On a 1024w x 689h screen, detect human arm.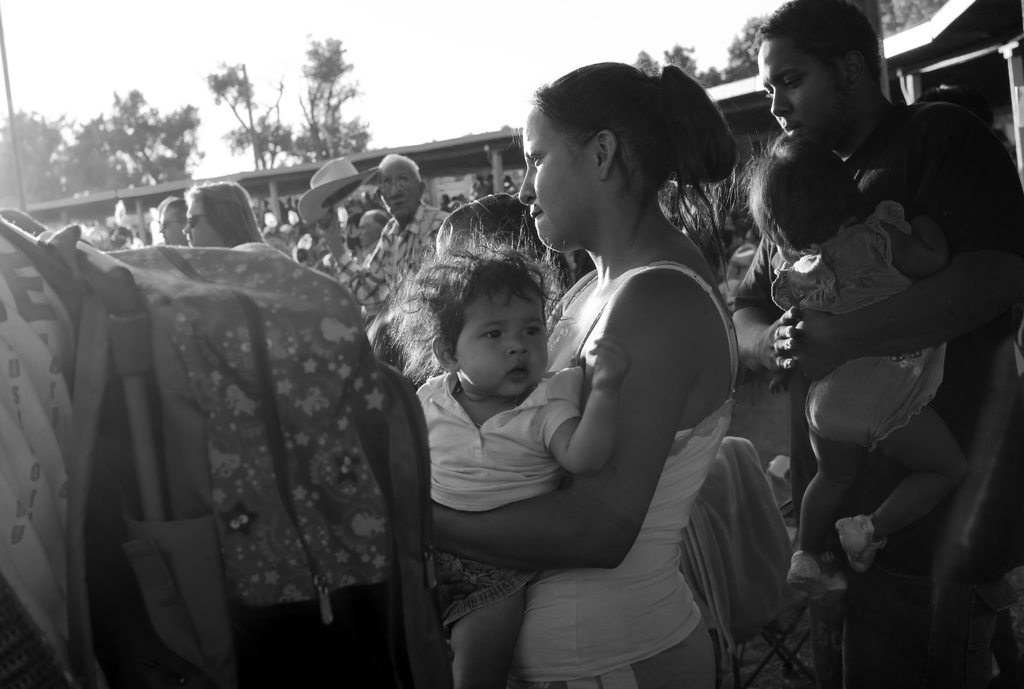
(550,336,630,475).
